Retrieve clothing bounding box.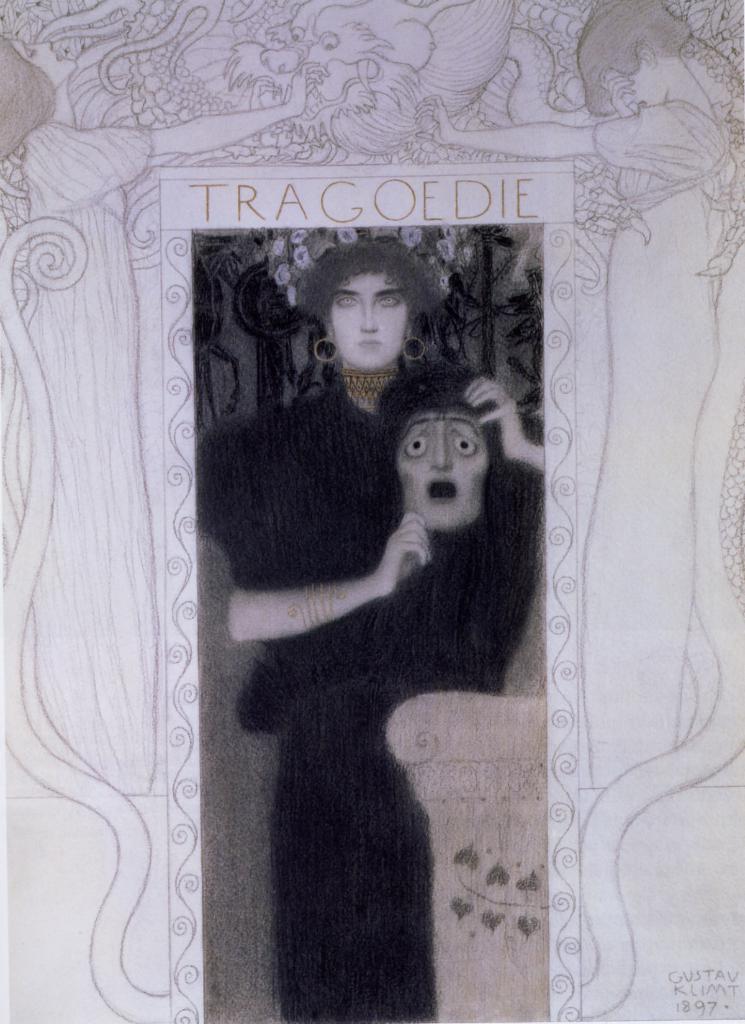
Bounding box: detection(209, 332, 536, 990).
